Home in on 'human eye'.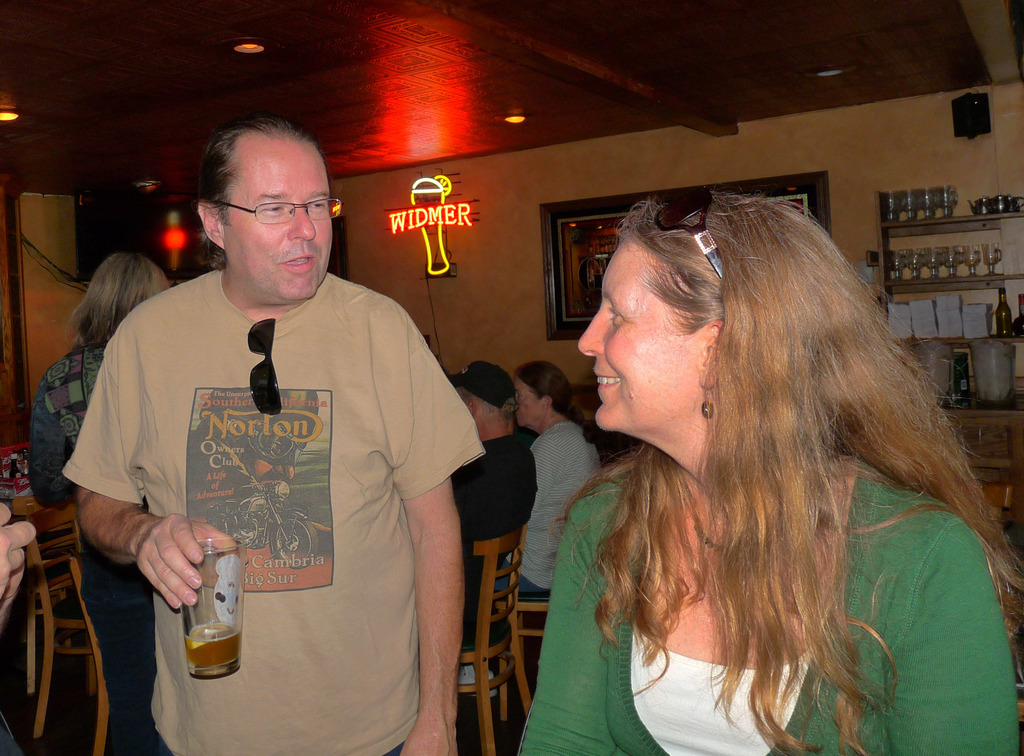
Homed in at <region>260, 200, 288, 218</region>.
